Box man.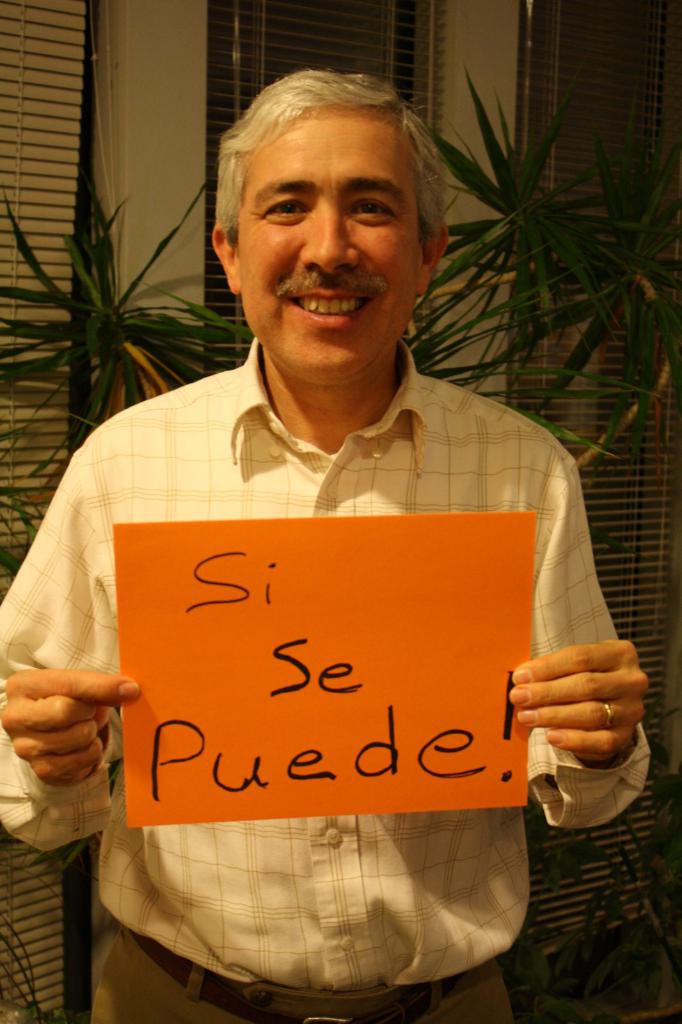
l=0, t=68, r=654, b=1023.
